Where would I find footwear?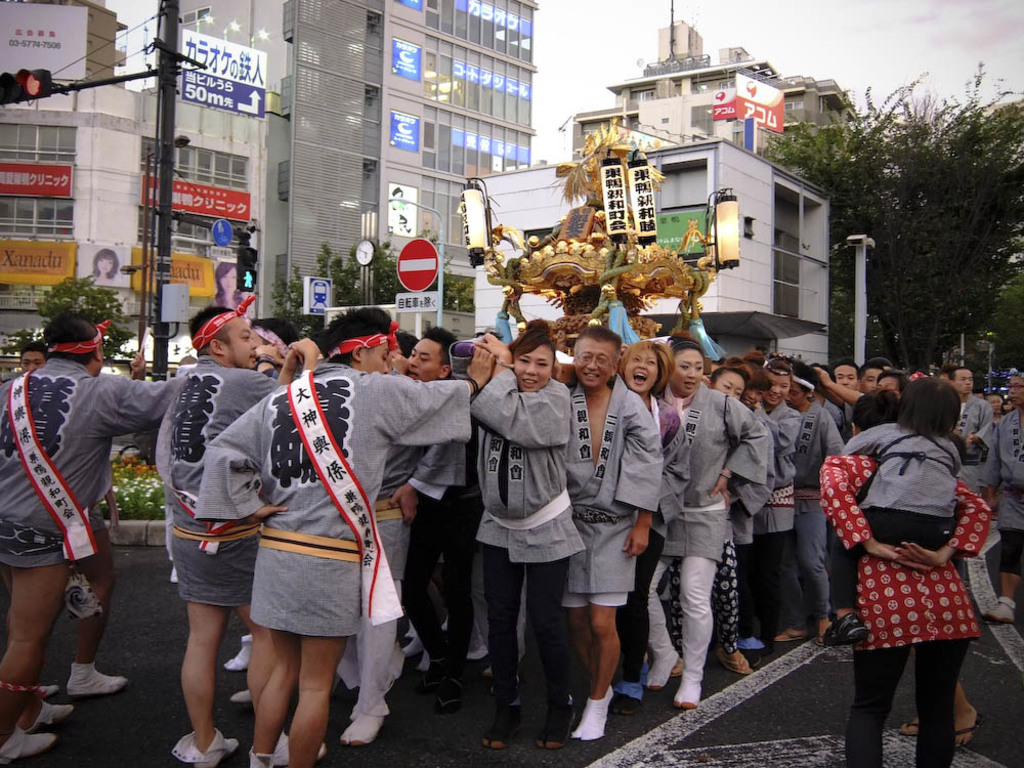
At rect(270, 732, 326, 767).
